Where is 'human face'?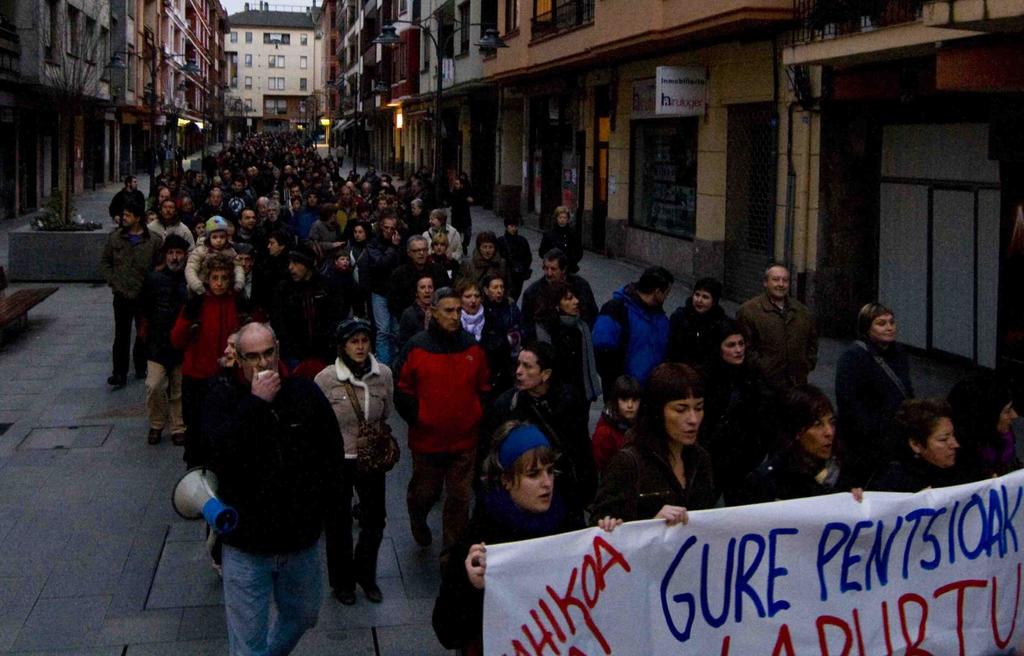
[481,243,495,260].
